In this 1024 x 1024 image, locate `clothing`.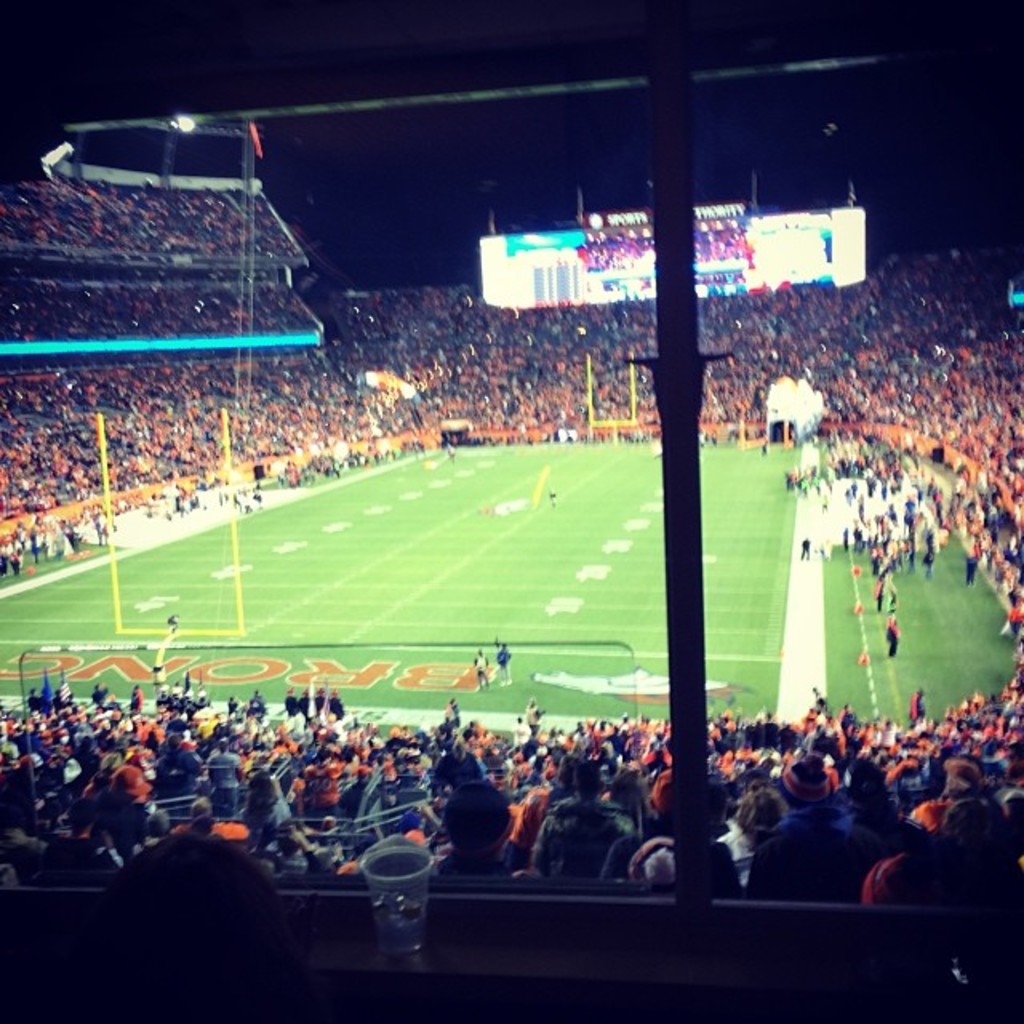
Bounding box: 0:685:1022:1018.
